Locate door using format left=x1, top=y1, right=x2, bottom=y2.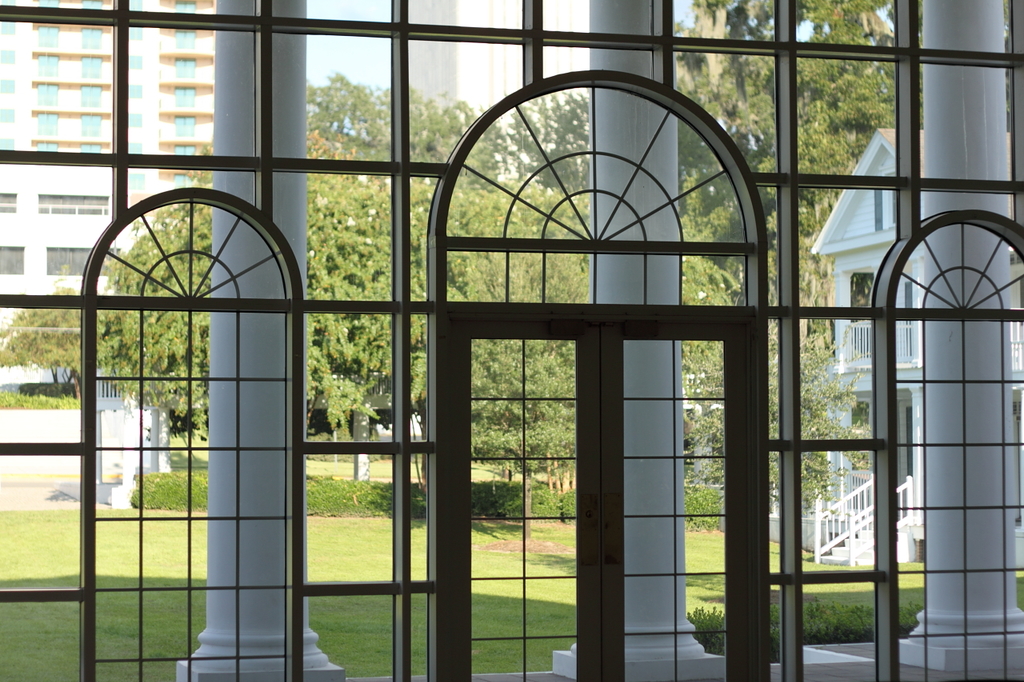
left=451, top=320, right=759, bottom=681.
